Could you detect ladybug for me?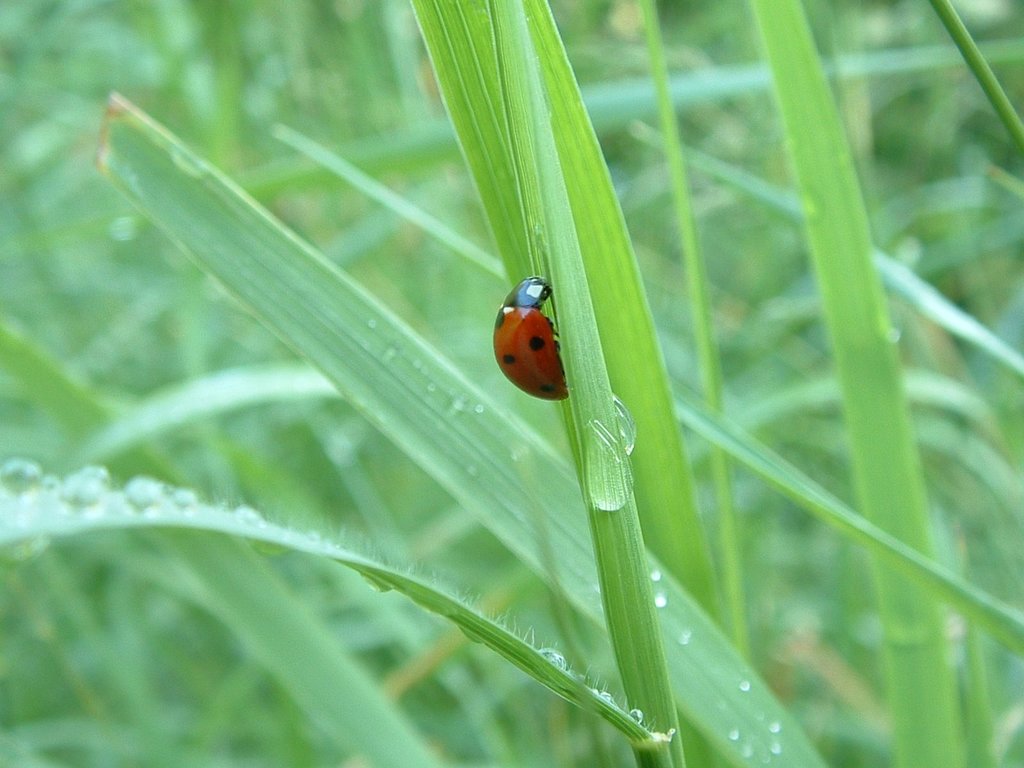
Detection result: [493,278,567,402].
